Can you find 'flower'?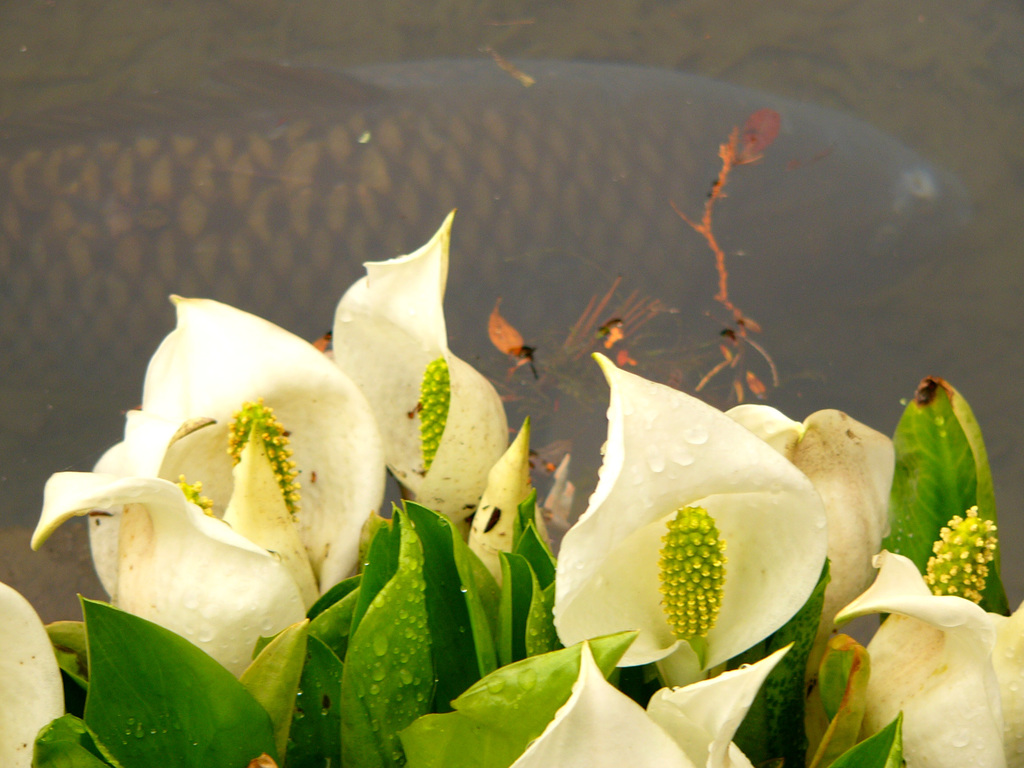
Yes, bounding box: [38, 301, 410, 694].
